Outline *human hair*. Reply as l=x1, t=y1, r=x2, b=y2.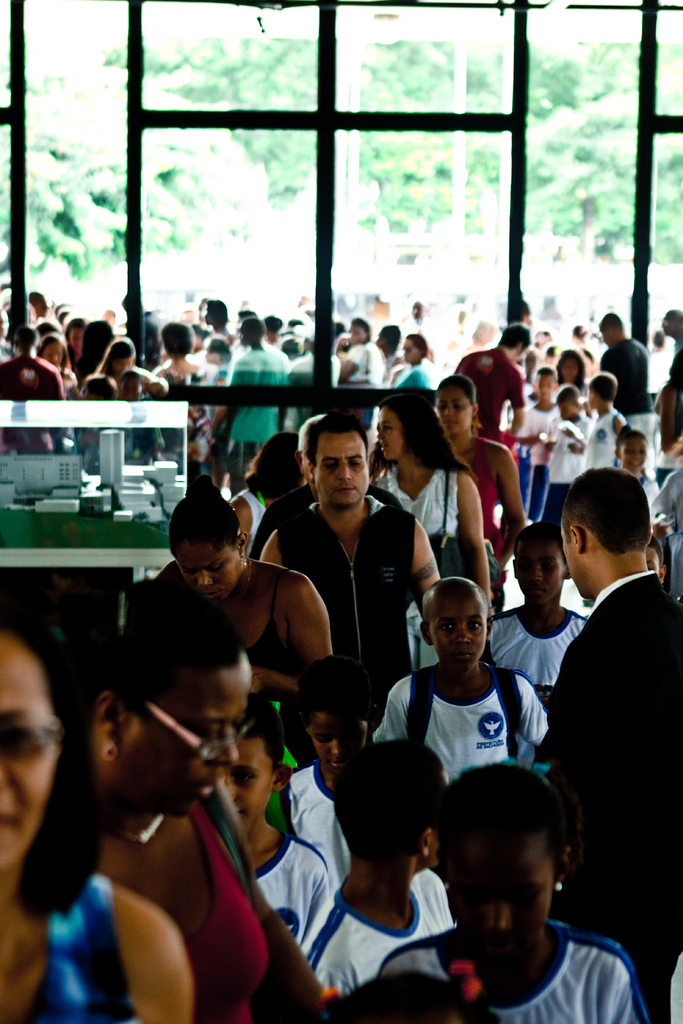
l=234, t=691, r=286, b=778.
